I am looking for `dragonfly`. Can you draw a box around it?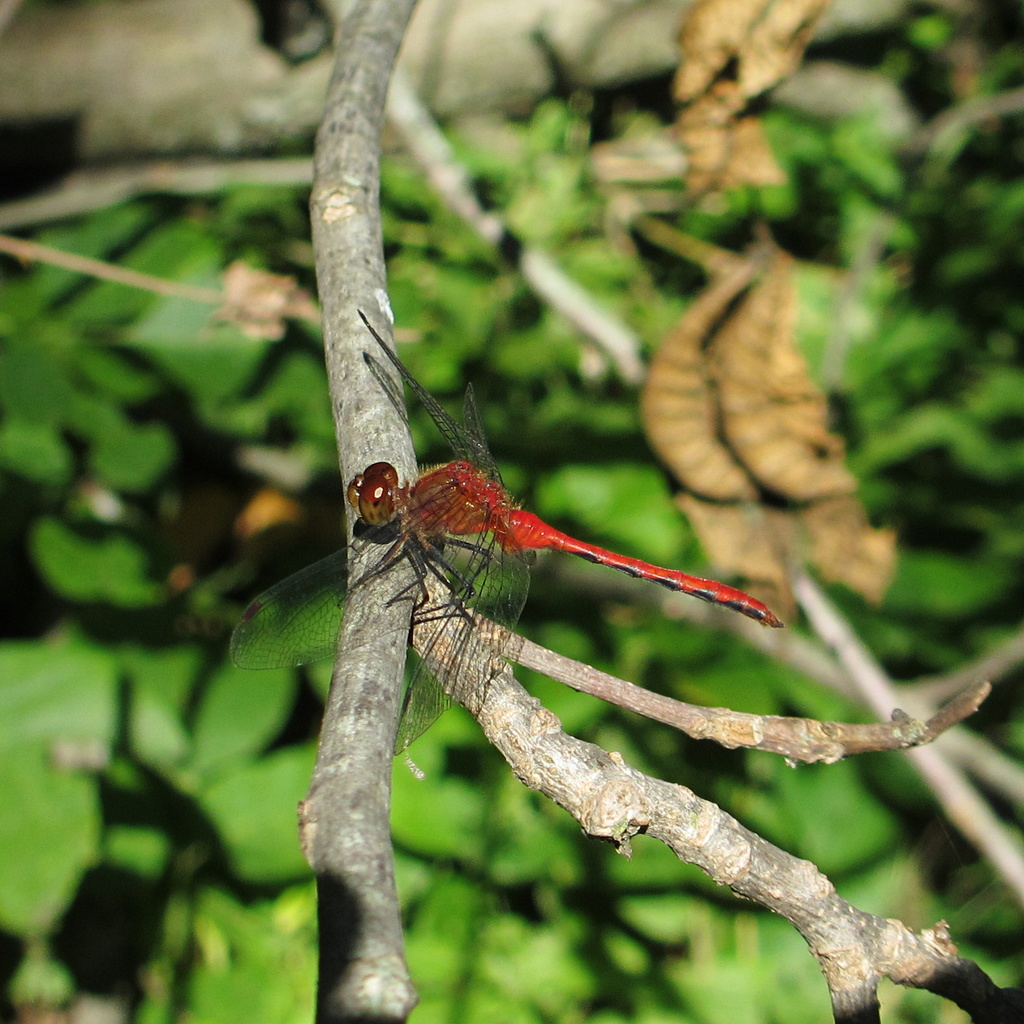
Sure, the bounding box is x1=224 y1=309 x2=782 y2=756.
